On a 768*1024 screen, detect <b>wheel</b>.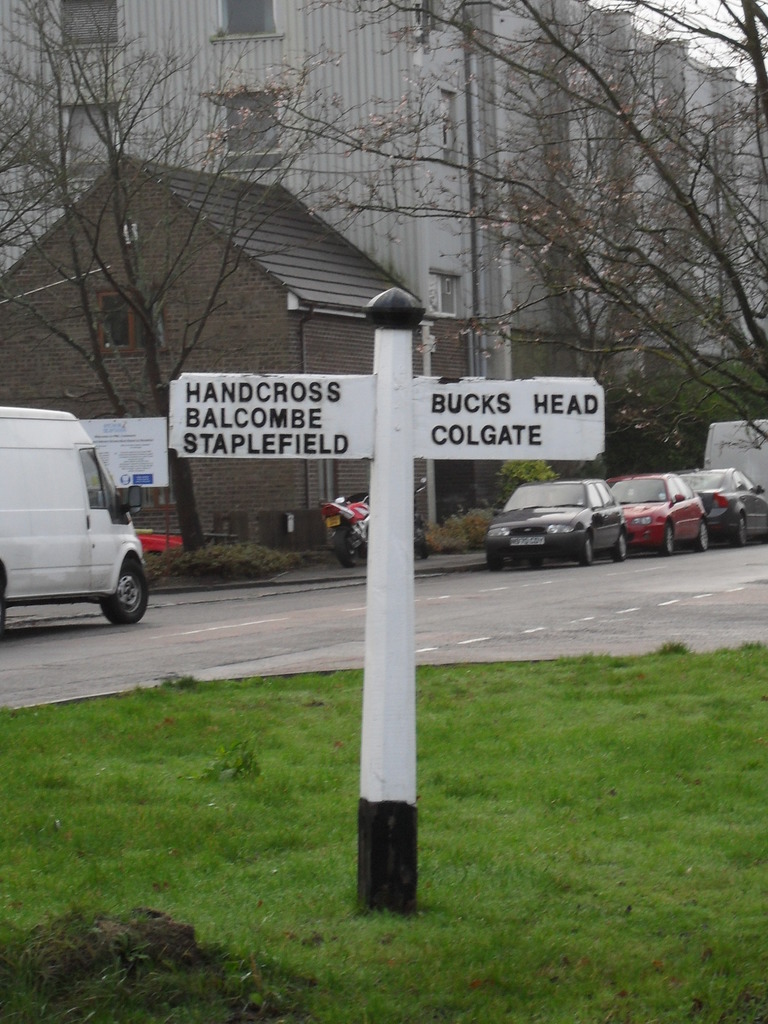
733/510/750/547.
